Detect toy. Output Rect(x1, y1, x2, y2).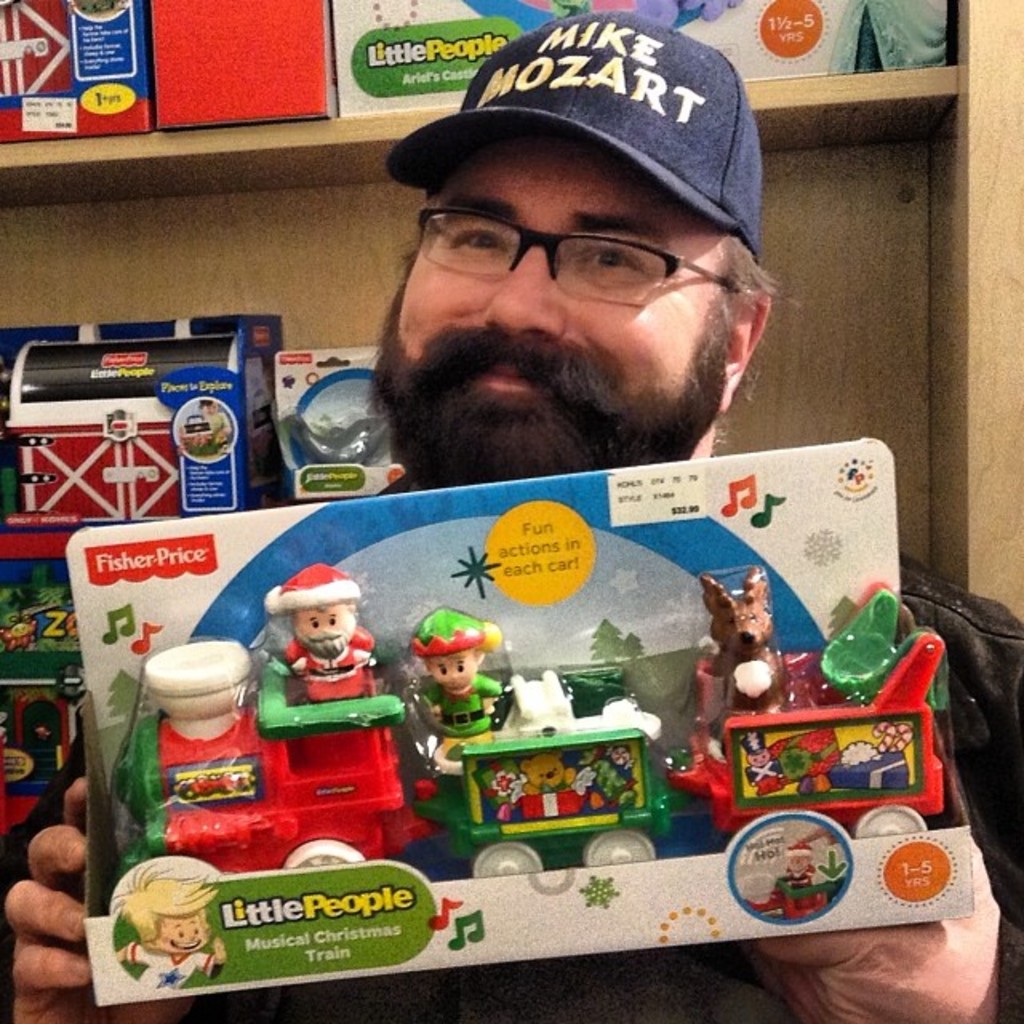
Rect(112, 635, 454, 867).
